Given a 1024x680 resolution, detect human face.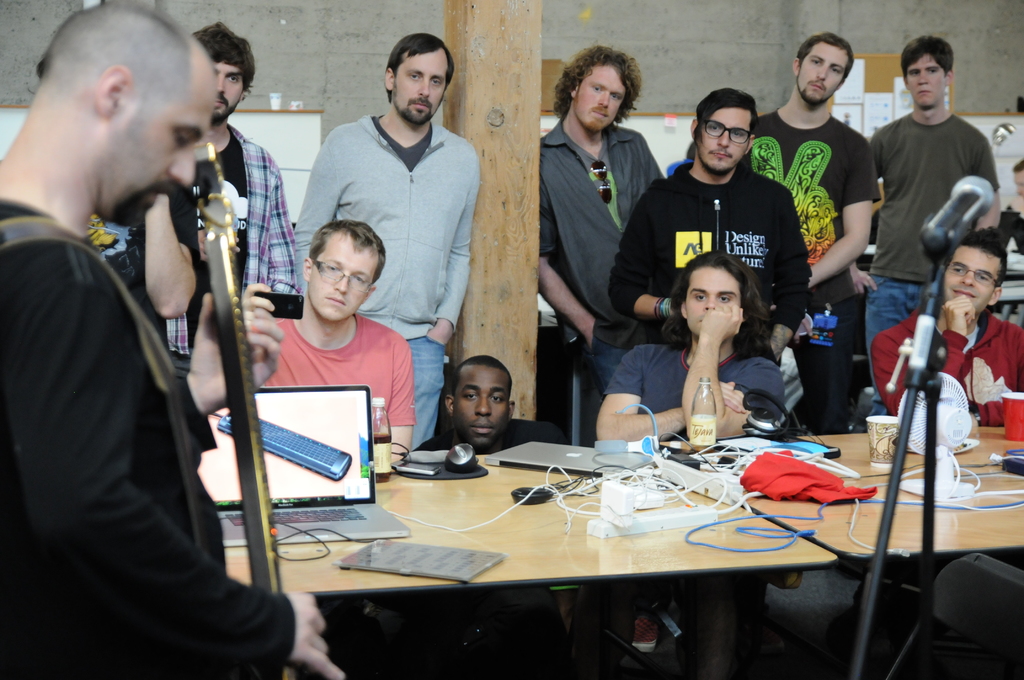
393, 53, 445, 130.
